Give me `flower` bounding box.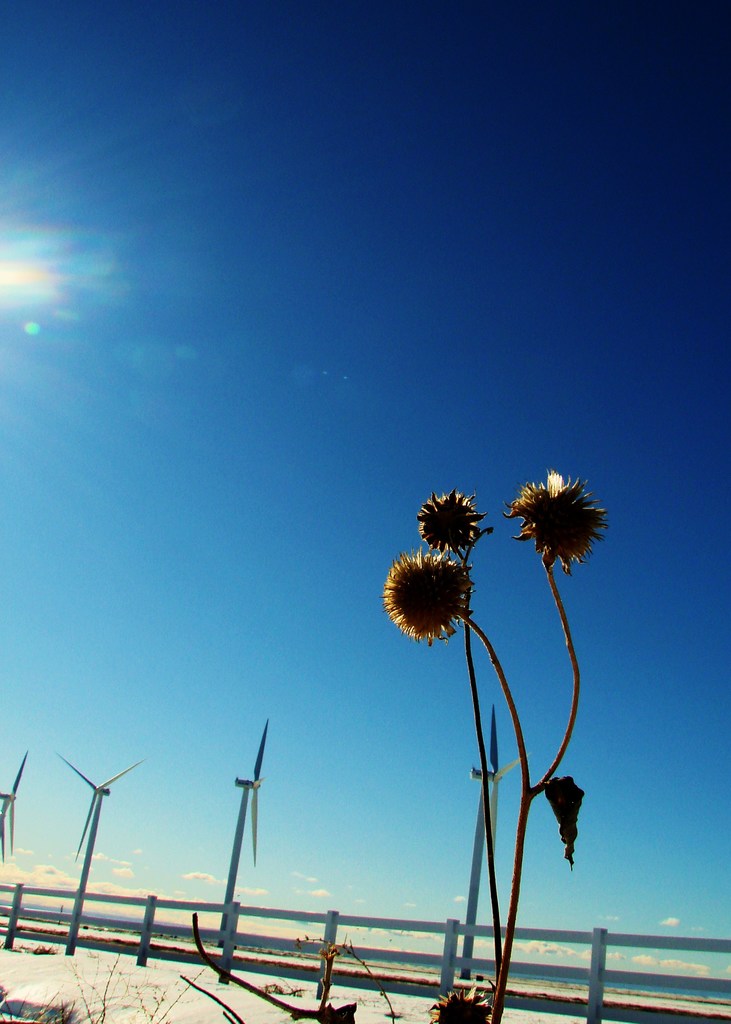
509 474 612 589.
